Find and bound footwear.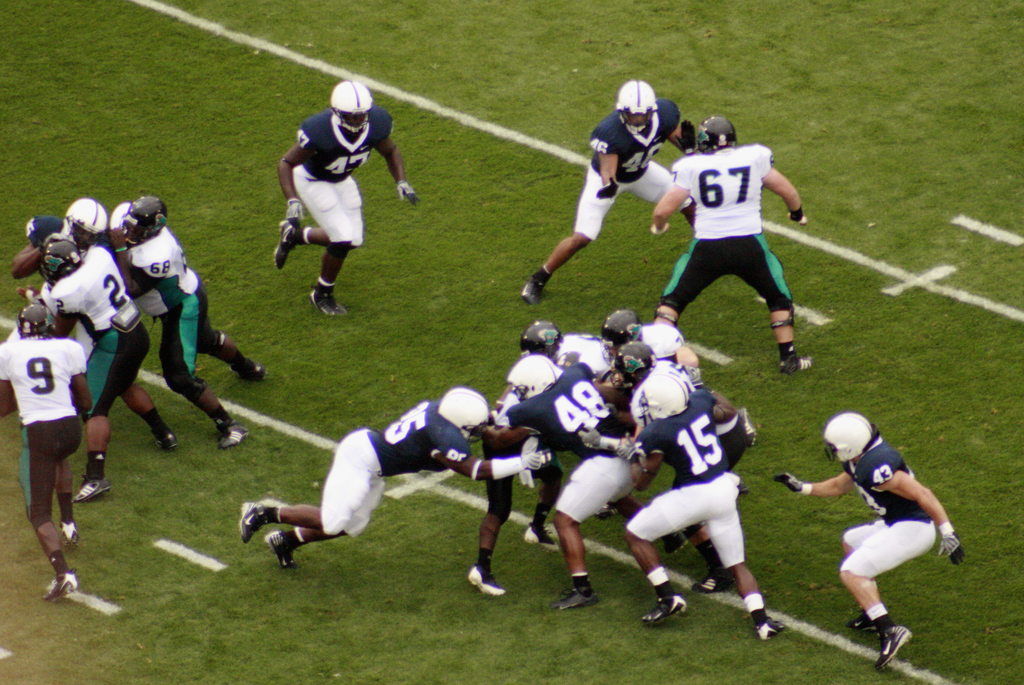
Bound: (558, 577, 598, 613).
